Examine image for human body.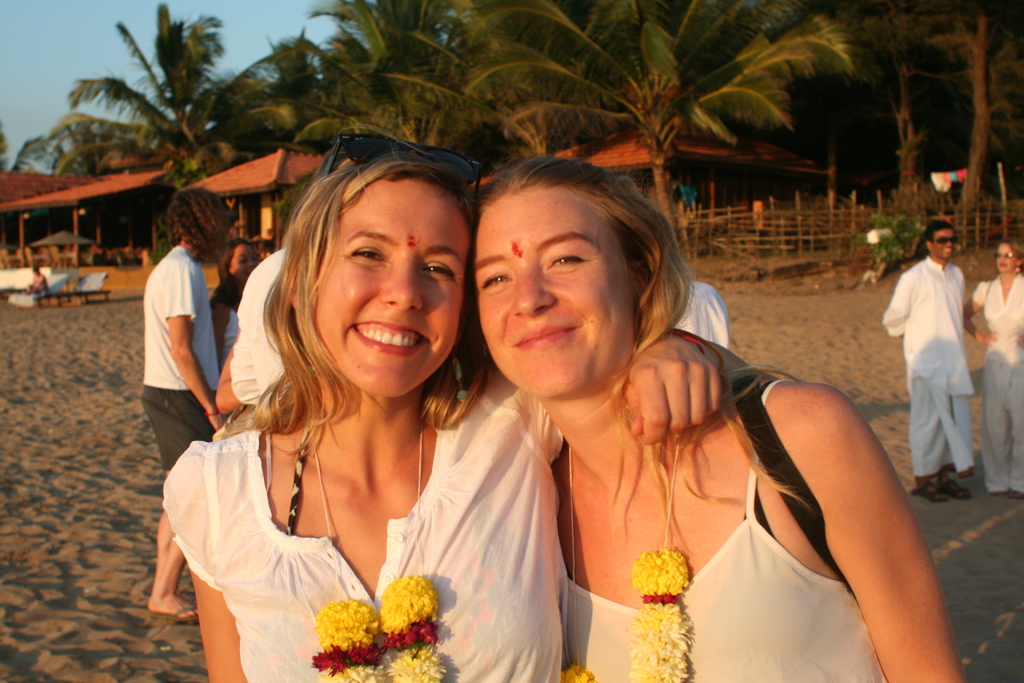
Examination result: 164:329:749:682.
